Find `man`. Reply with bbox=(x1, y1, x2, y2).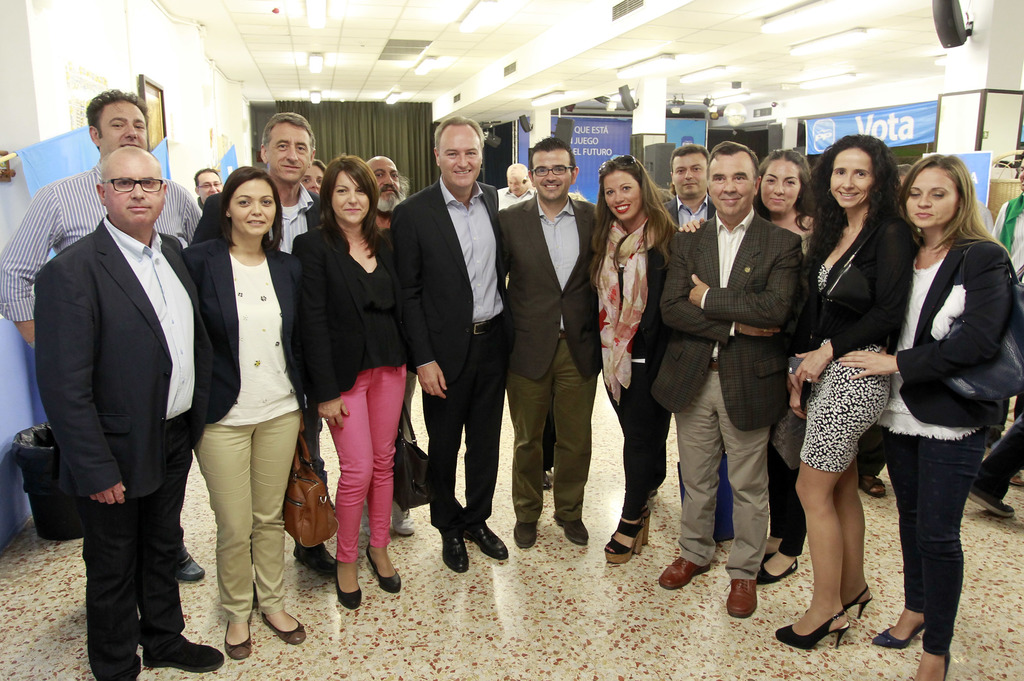
bbox=(493, 140, 586, 555).
